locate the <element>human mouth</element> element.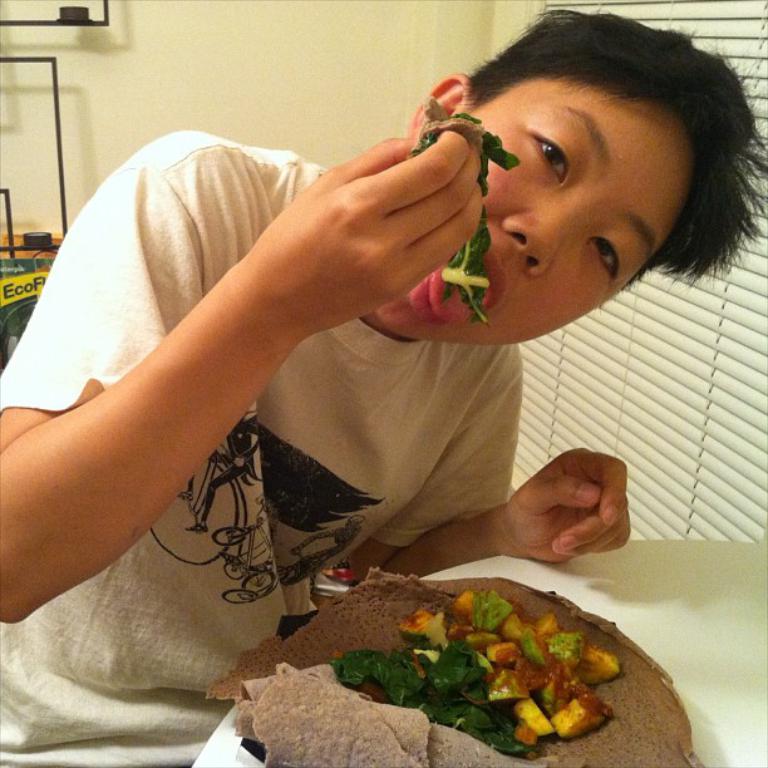
Element bbox: l=408, t=250, r=506, b=330.
